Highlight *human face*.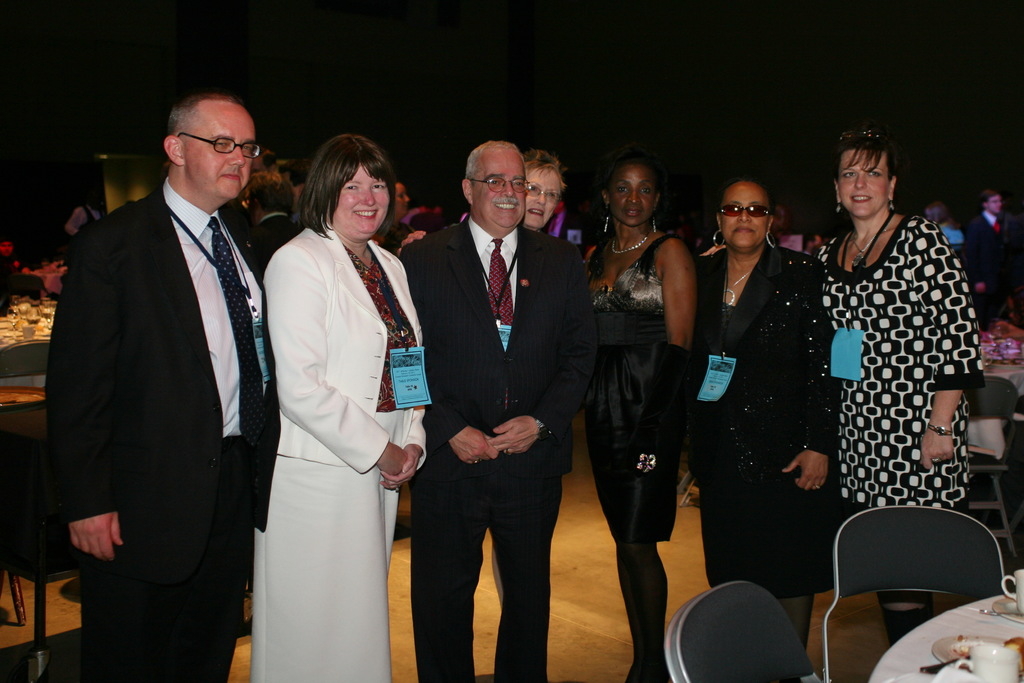
Highlighted region: Rect(477, 148, 527, 231).
